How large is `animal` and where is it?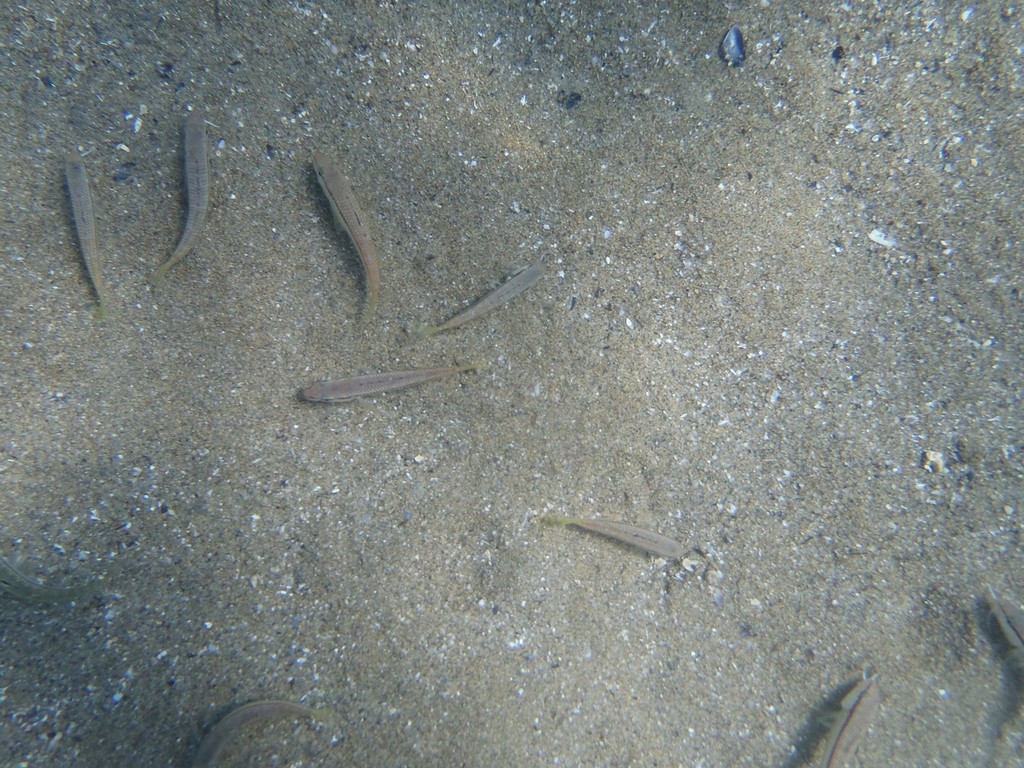
Bounding box: box(422, 268, 547, 338).
